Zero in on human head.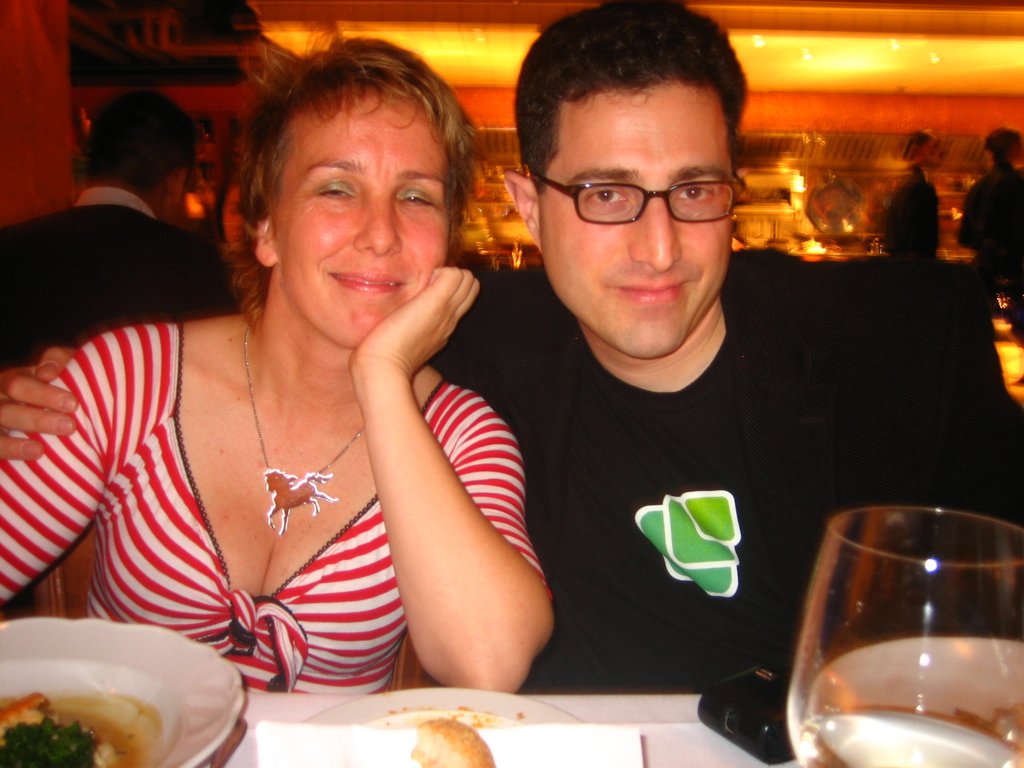
Zeroed in: [x1=904, y1=135, x2=938, y2=175].
